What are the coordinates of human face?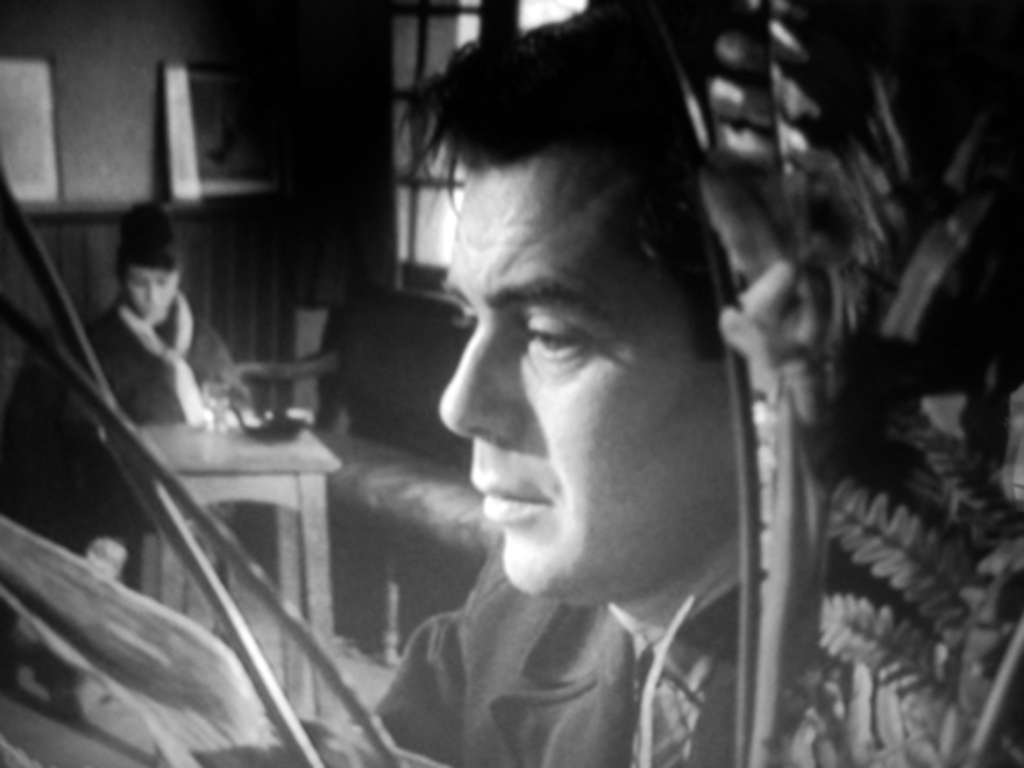
[left=438, top=131, right=729, bottom=602].
